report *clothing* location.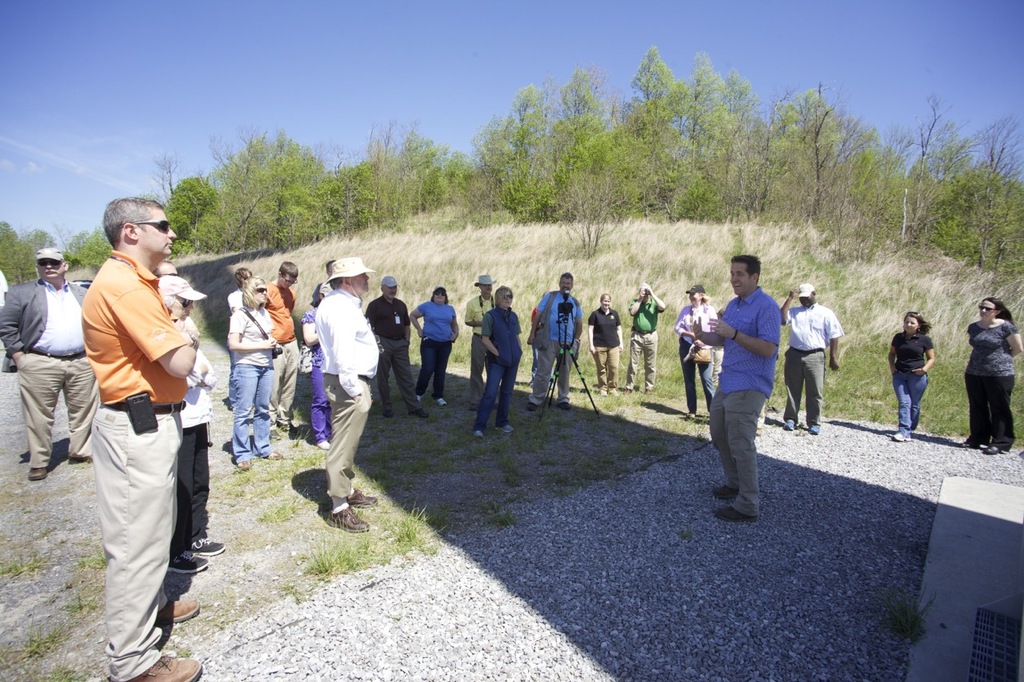
Report: box(530, 293, 582, 404).
